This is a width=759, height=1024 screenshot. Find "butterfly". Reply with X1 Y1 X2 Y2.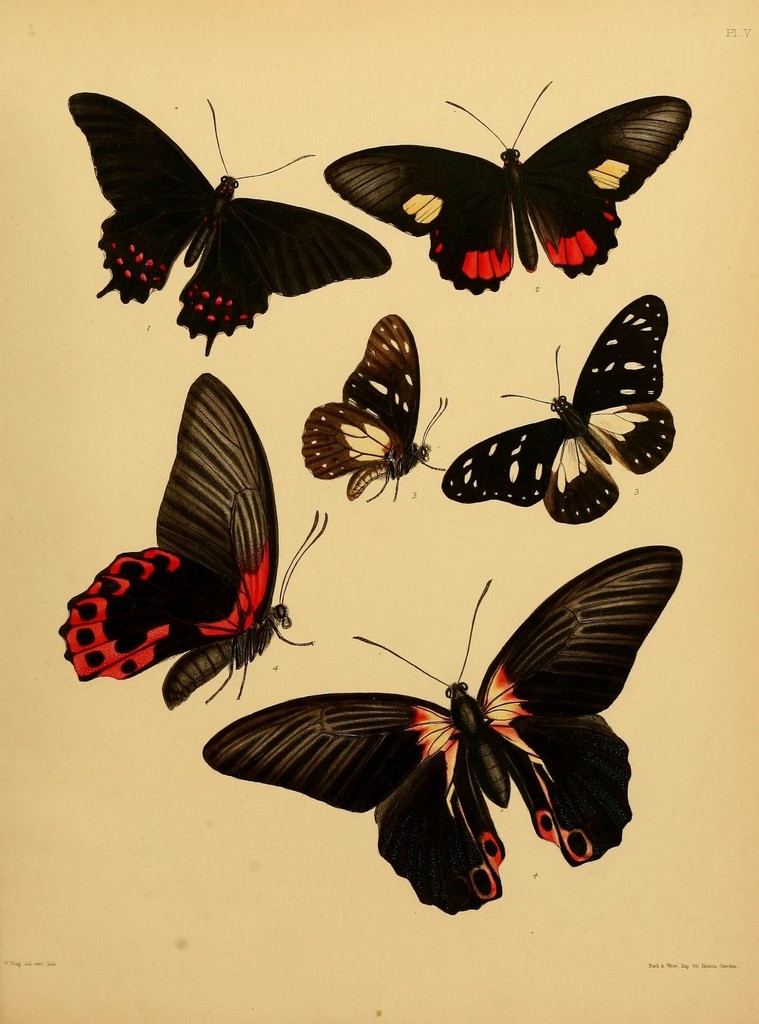
323 71 702 302.
